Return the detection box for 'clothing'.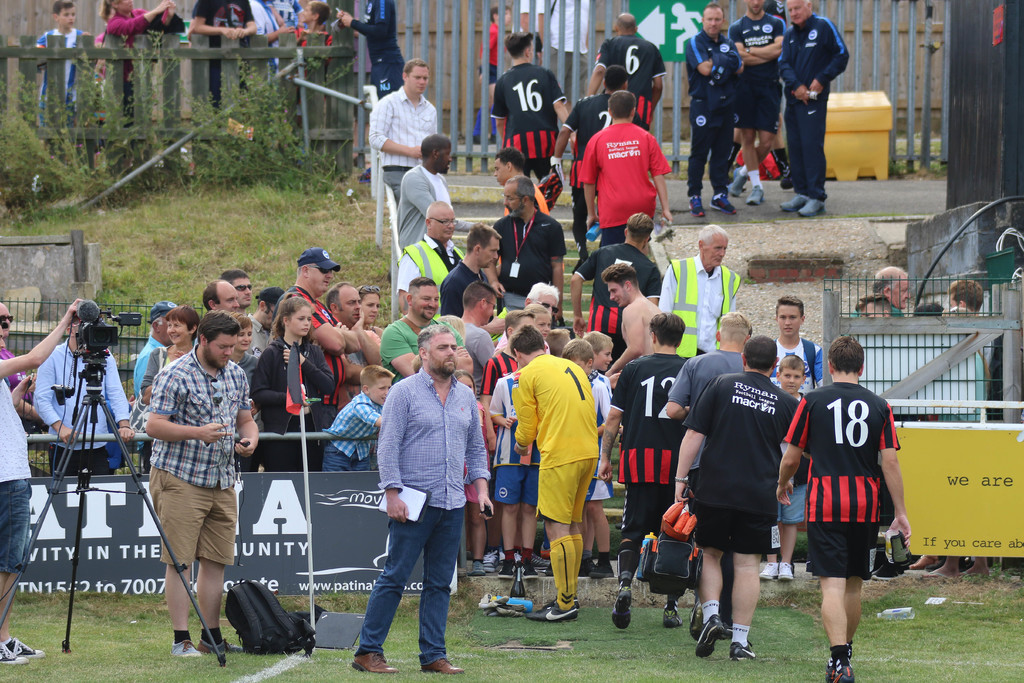
[253, 315, 276, 357].
